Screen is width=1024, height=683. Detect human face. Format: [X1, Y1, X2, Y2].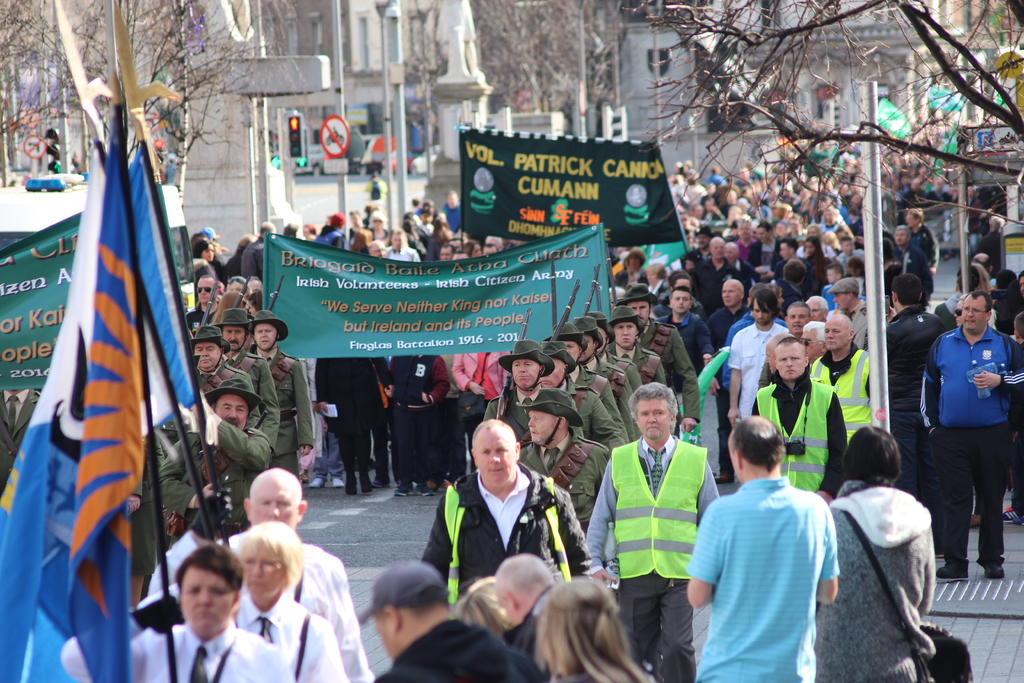
[776, 344, 805, 379].
